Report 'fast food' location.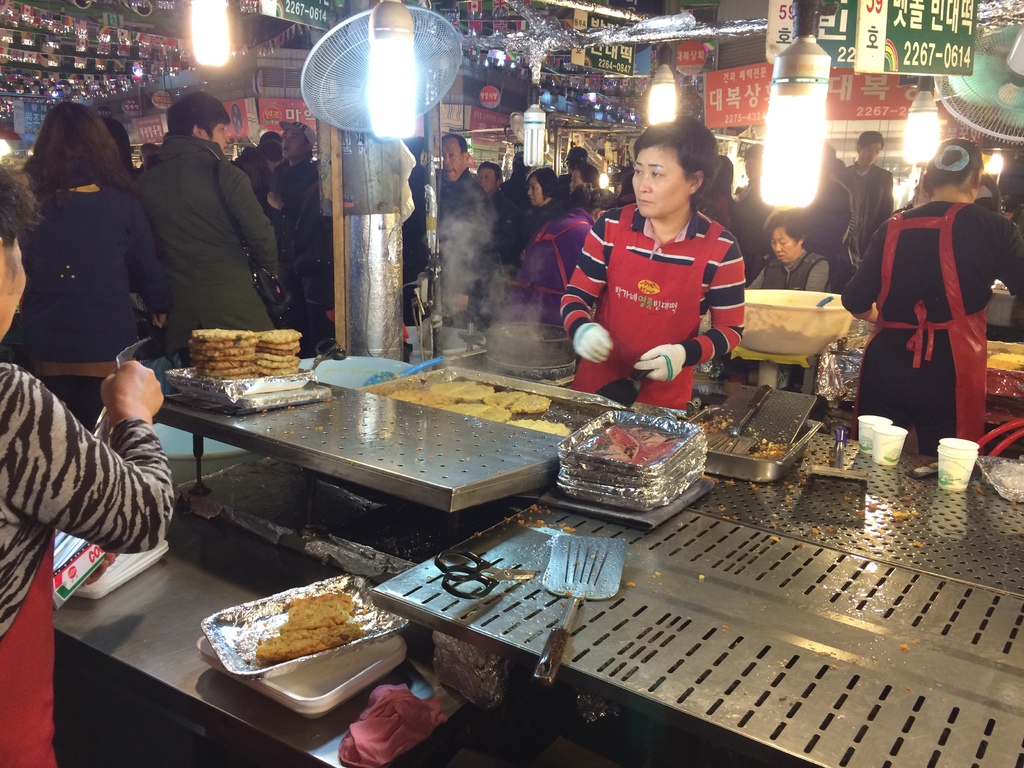
Report: [left=197, top=582, right=388, bottom=705].
